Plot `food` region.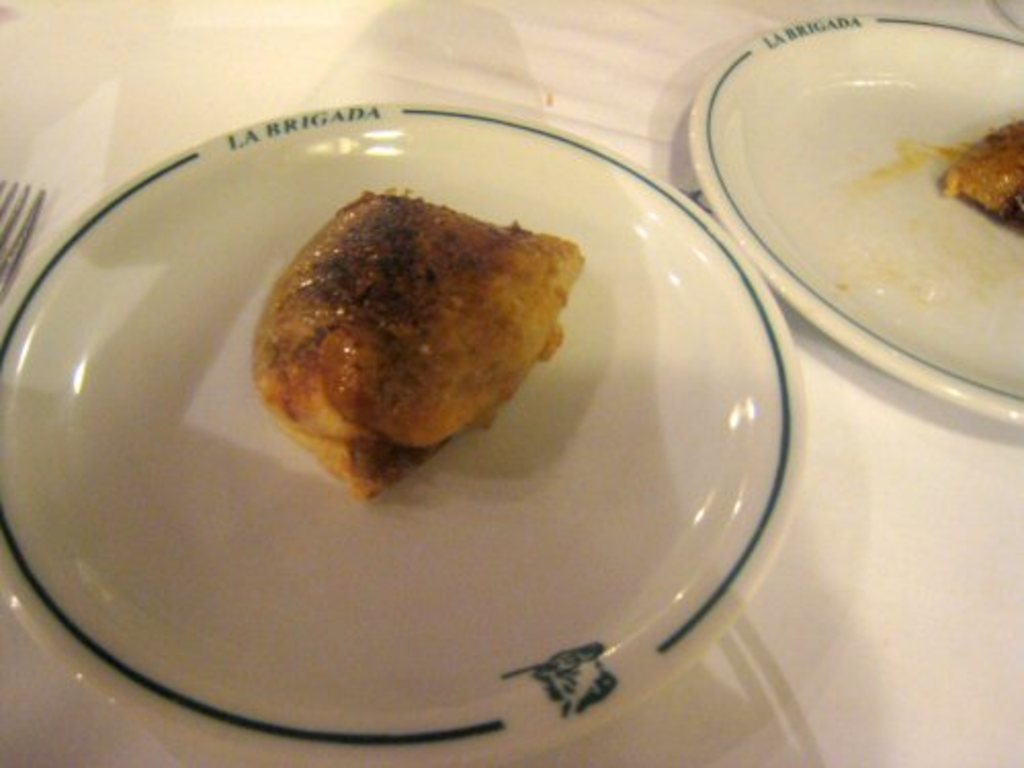
Plotted at region(276, 199, 555, 518).
